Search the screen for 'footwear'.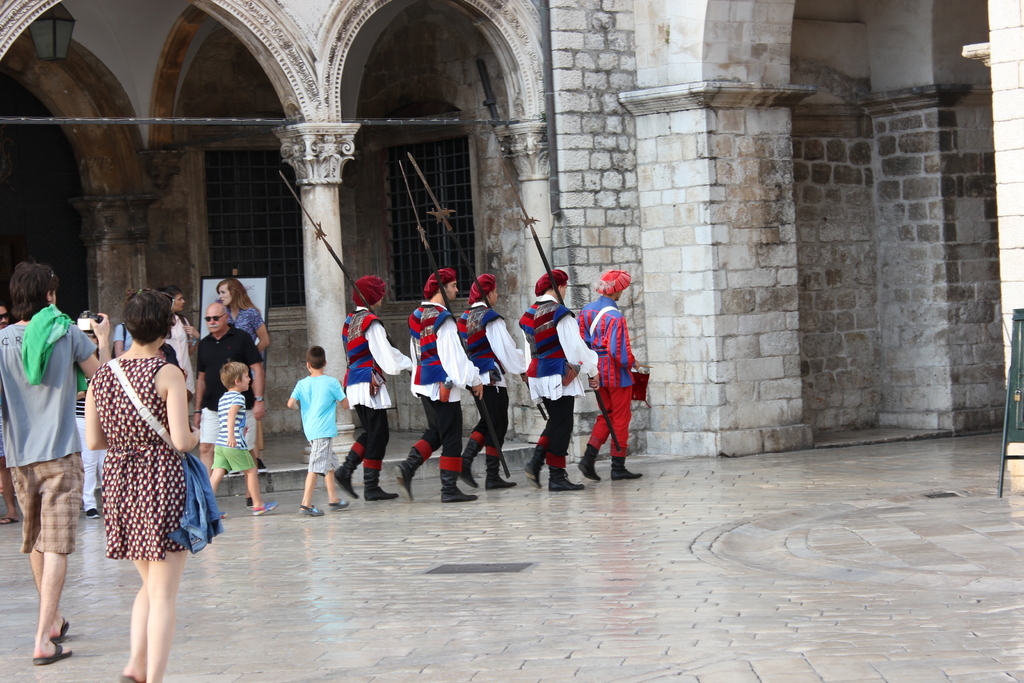
Found at rect(84, 508, 99, 517).
